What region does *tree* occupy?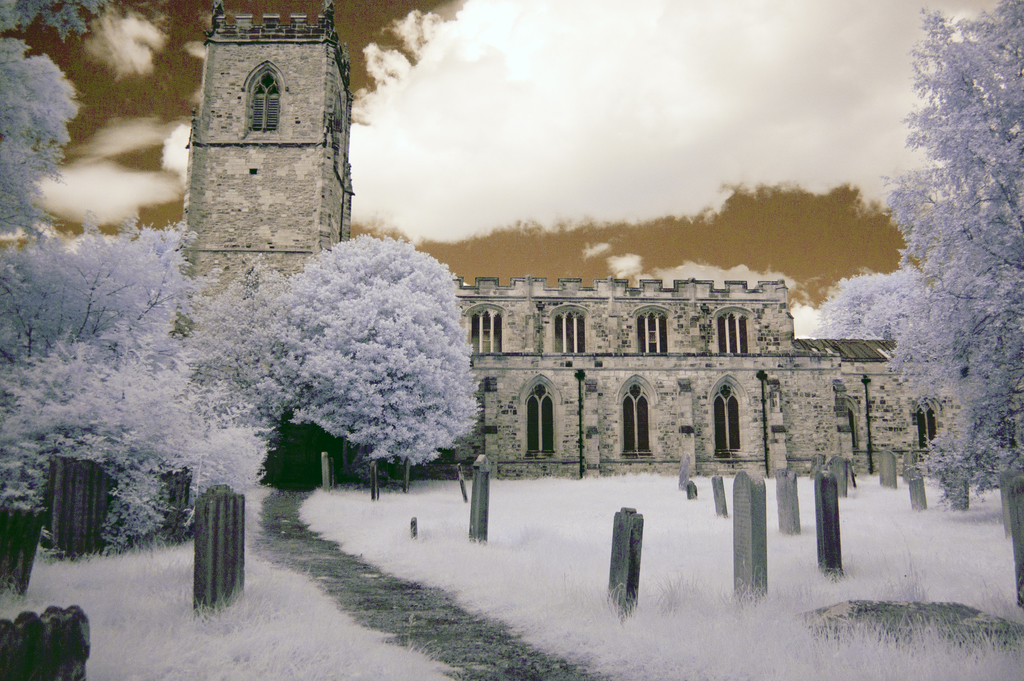
x1=0 y1=4 x2=110 y2=235.
